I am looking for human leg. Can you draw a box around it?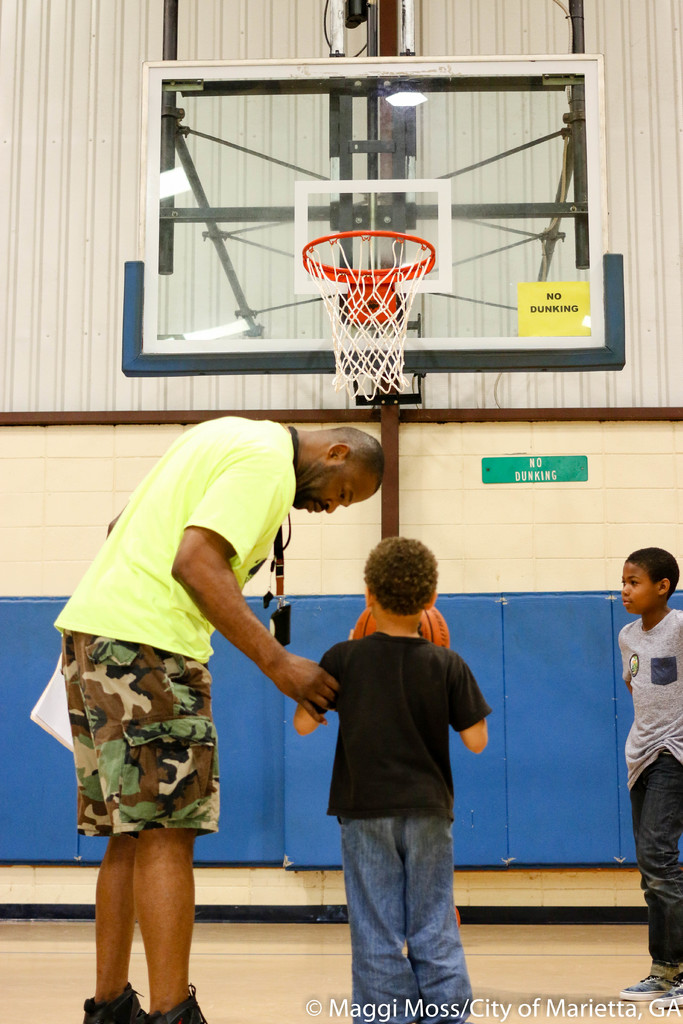
Sure, the bounding box is (628,753,682,1000).
